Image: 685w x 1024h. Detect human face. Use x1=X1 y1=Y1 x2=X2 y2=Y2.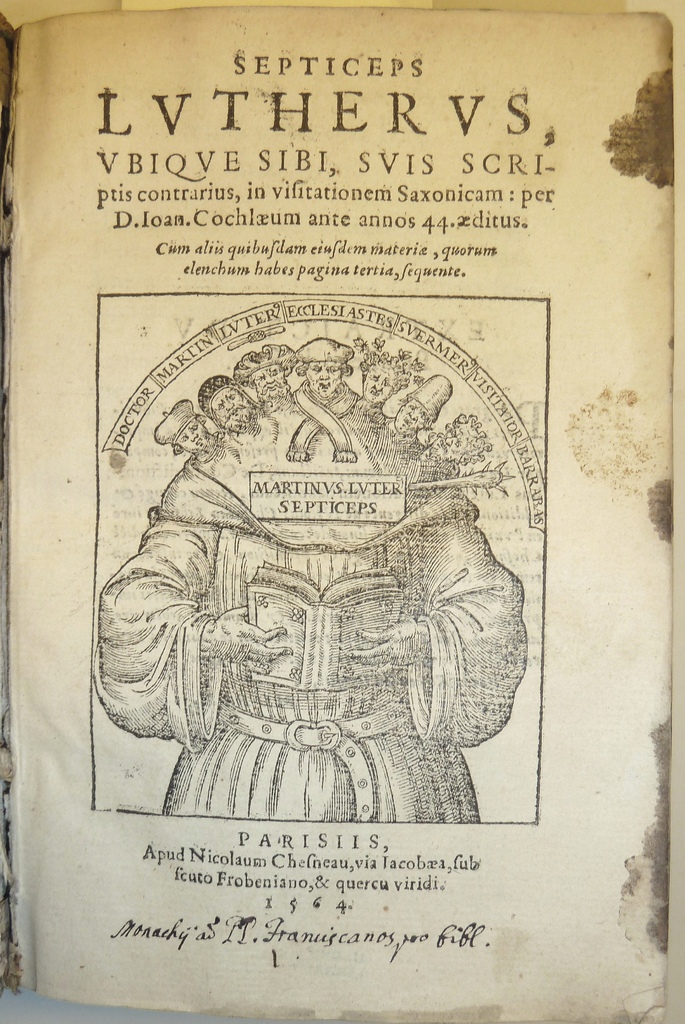
x1=436 y1=417 x2=456 y2=460.
